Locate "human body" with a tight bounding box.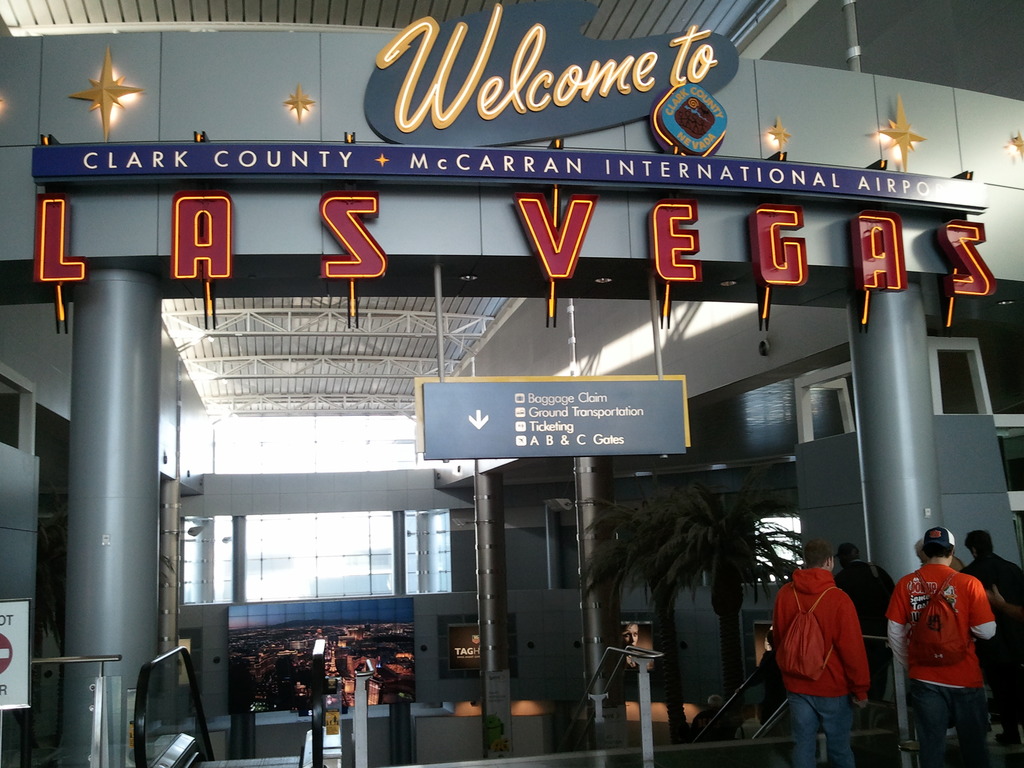
left=776, top=577, right=867, bottom=767.
